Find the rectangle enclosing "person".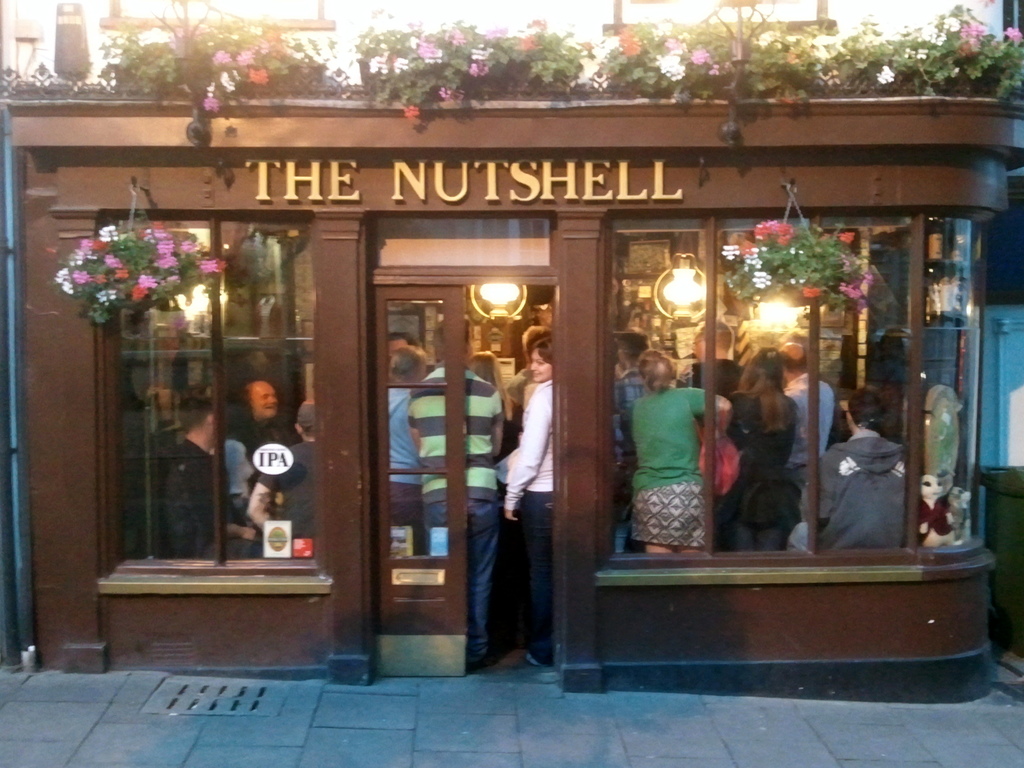
235:375:303:491.
